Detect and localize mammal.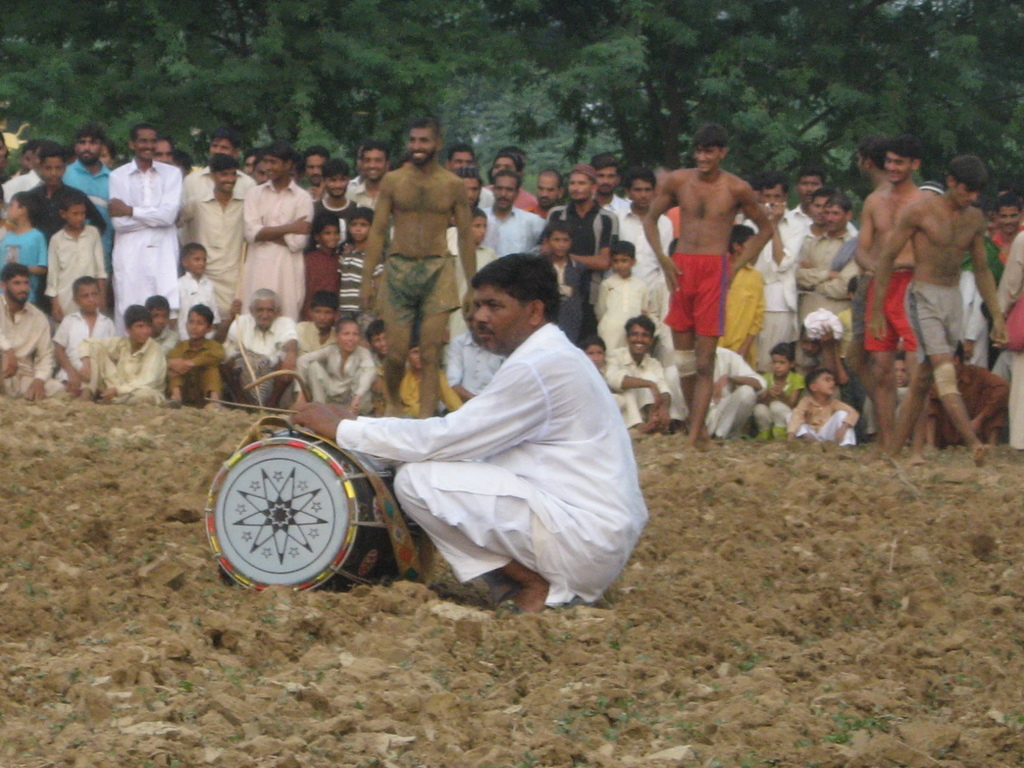
Localized at bbox=[53, 273, 115, 400].
